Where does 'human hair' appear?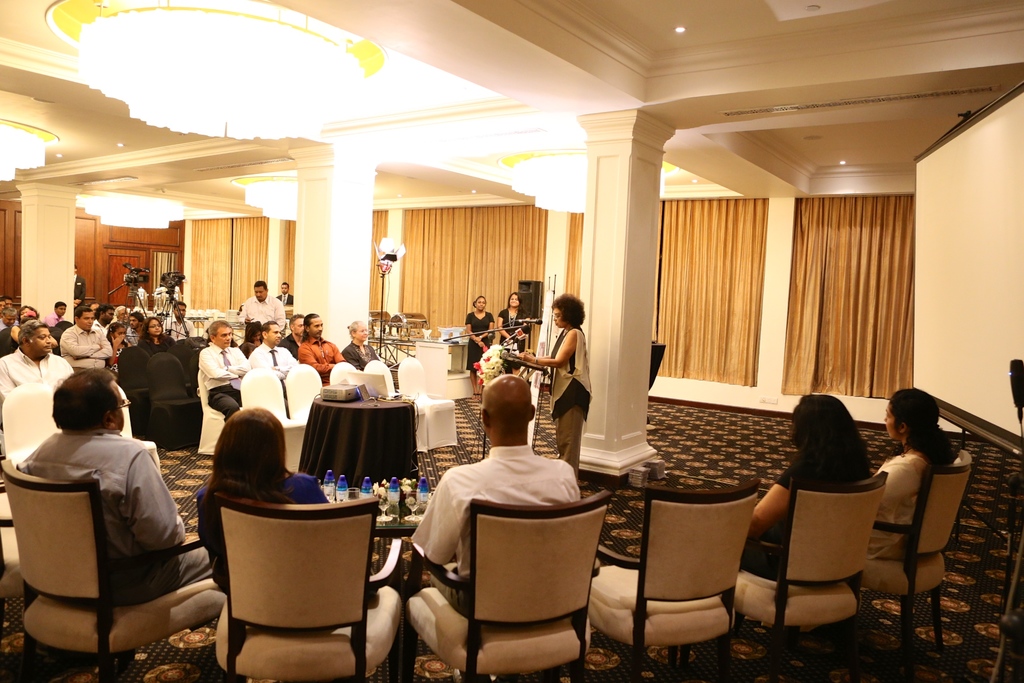
Appears at locate(551, 293, 588, 322).
